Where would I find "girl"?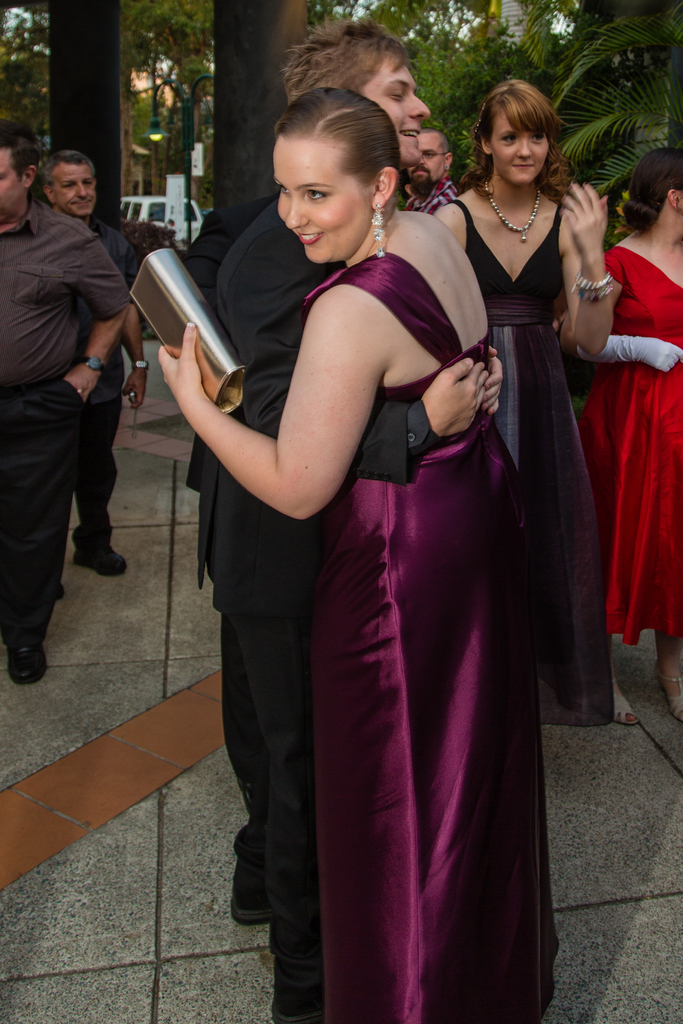
At <box>577,144,682,718</box>.
